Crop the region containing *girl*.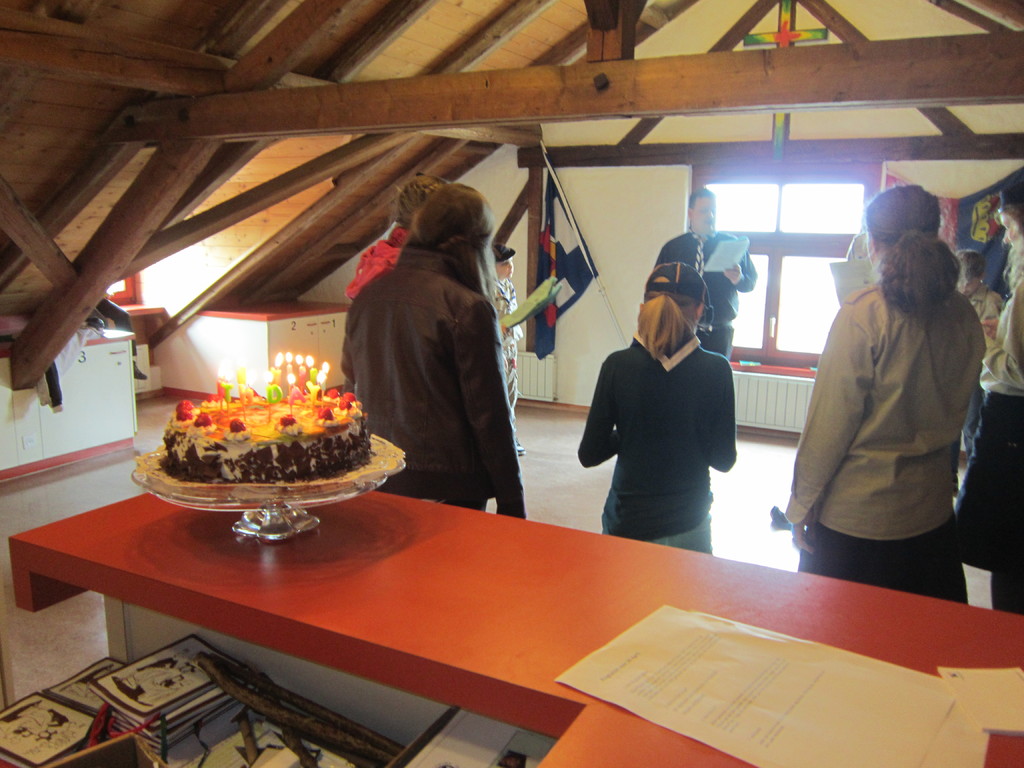
Crop region: <region>783, 184, 986, 605</region>.
